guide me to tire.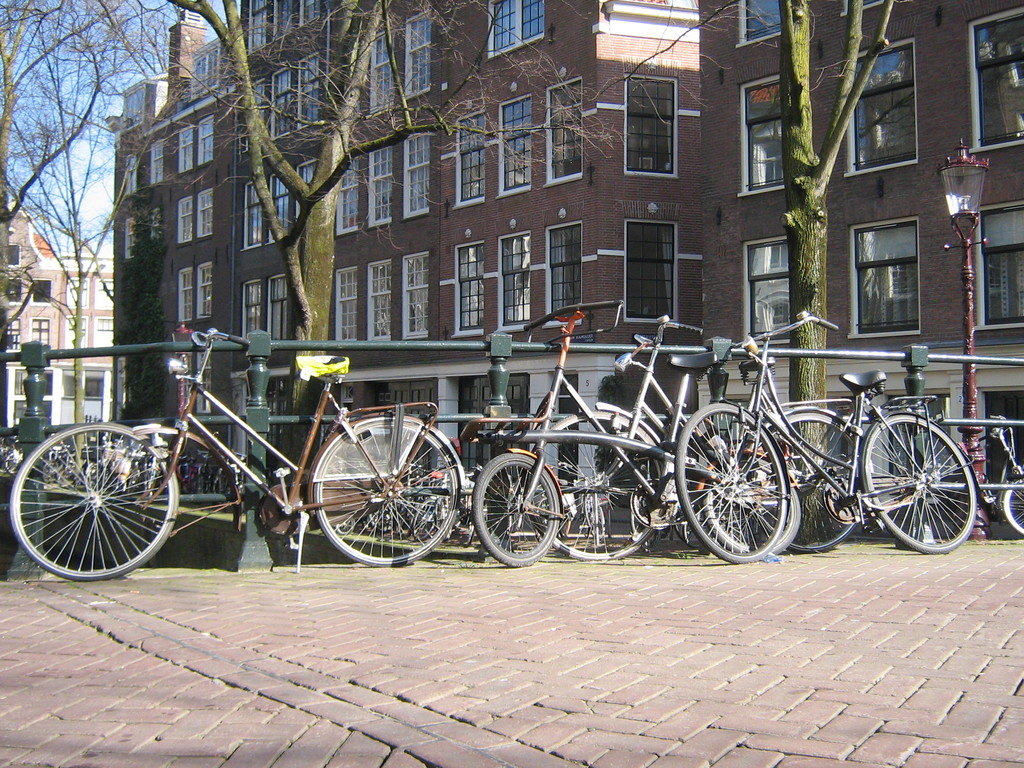
Guidance: BBox(17, 427, 178, 582).
